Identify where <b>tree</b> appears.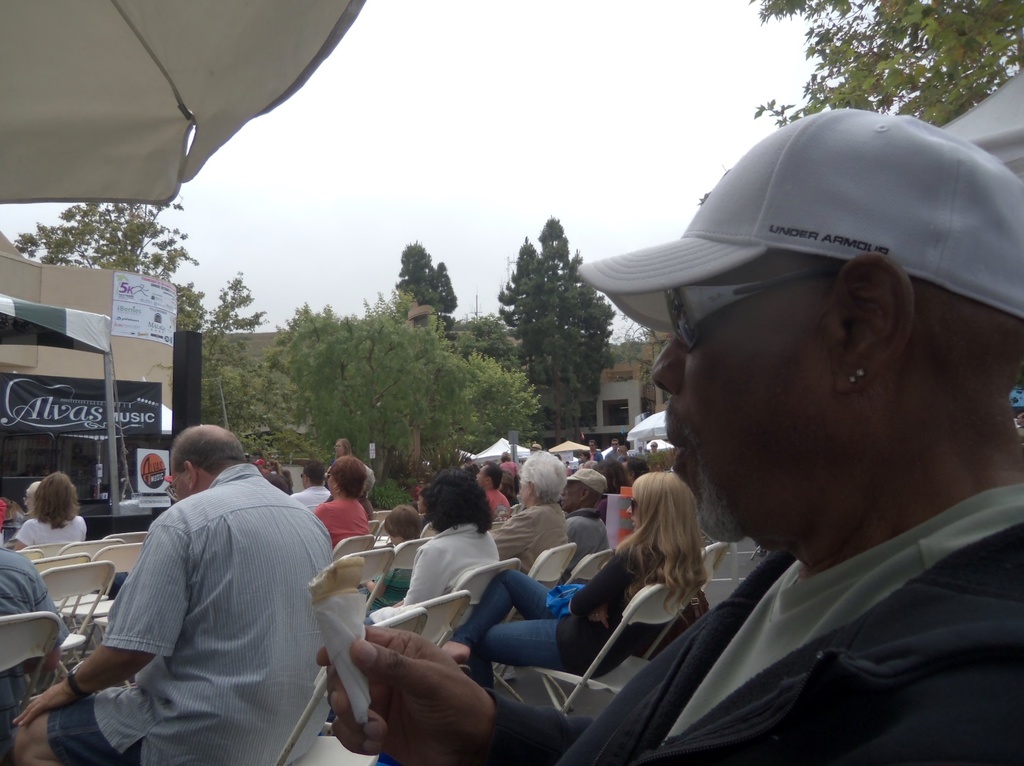
Appears at (388, 239, 455, 359).
